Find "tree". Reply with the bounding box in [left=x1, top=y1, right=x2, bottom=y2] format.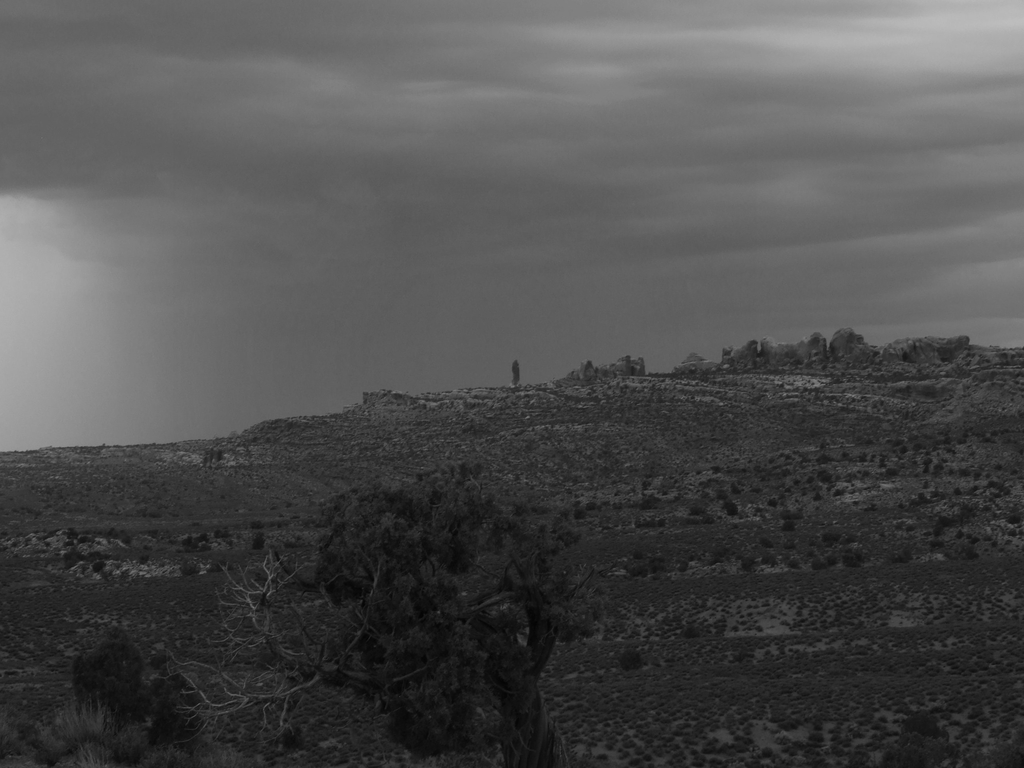
[left=817, top=471, right=833, bottom=484].
